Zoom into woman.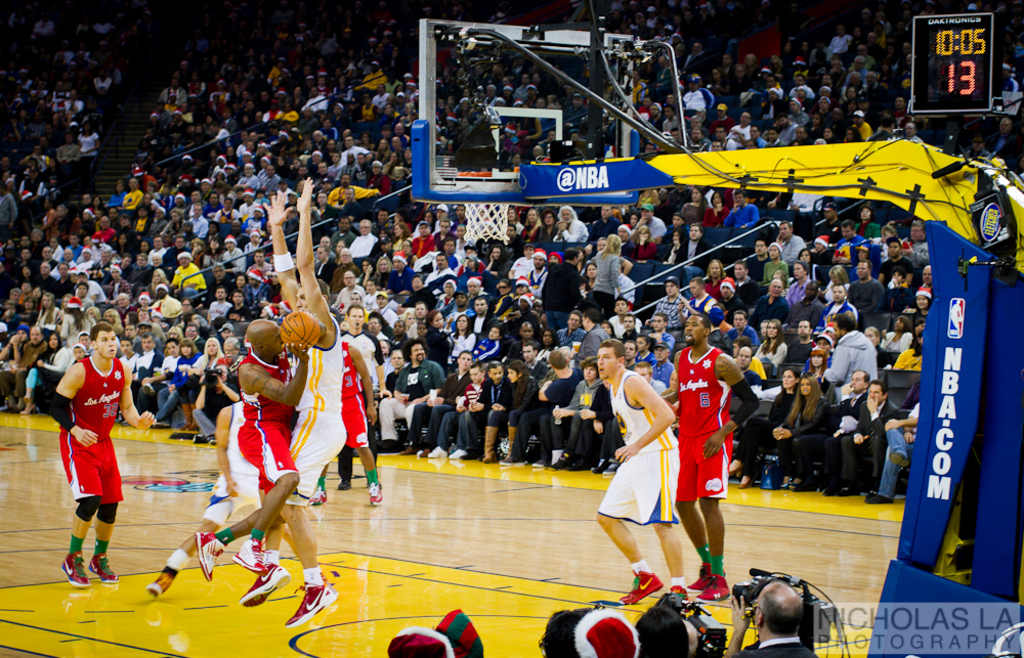
Zoom target: l=588, t=233, r=628, b=322.
